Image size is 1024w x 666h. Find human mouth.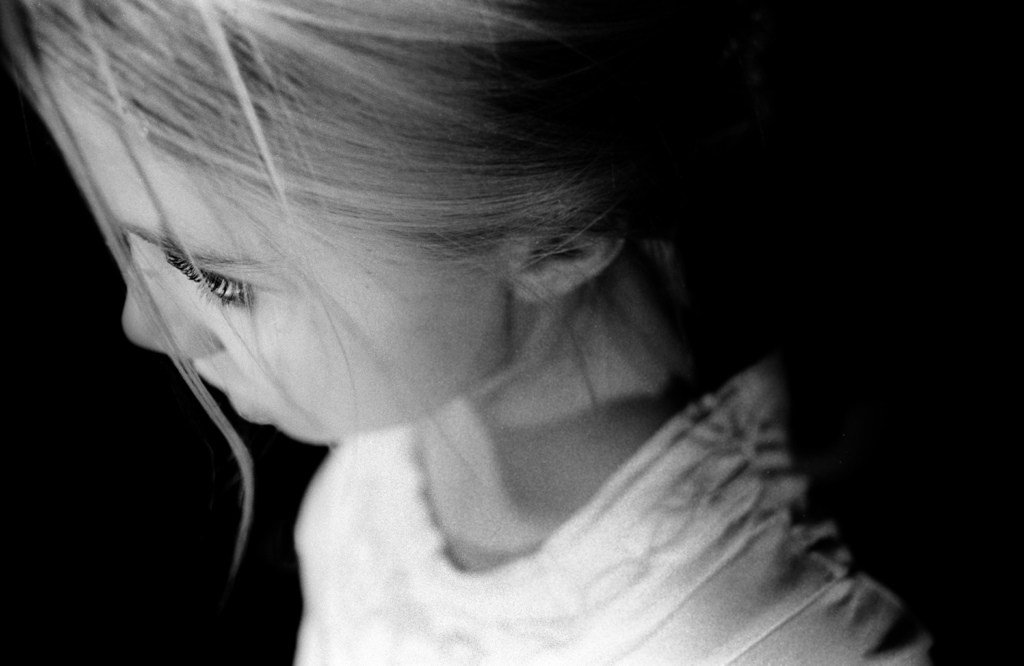
<bbox>196, 373, 255, 421</bbox>.
